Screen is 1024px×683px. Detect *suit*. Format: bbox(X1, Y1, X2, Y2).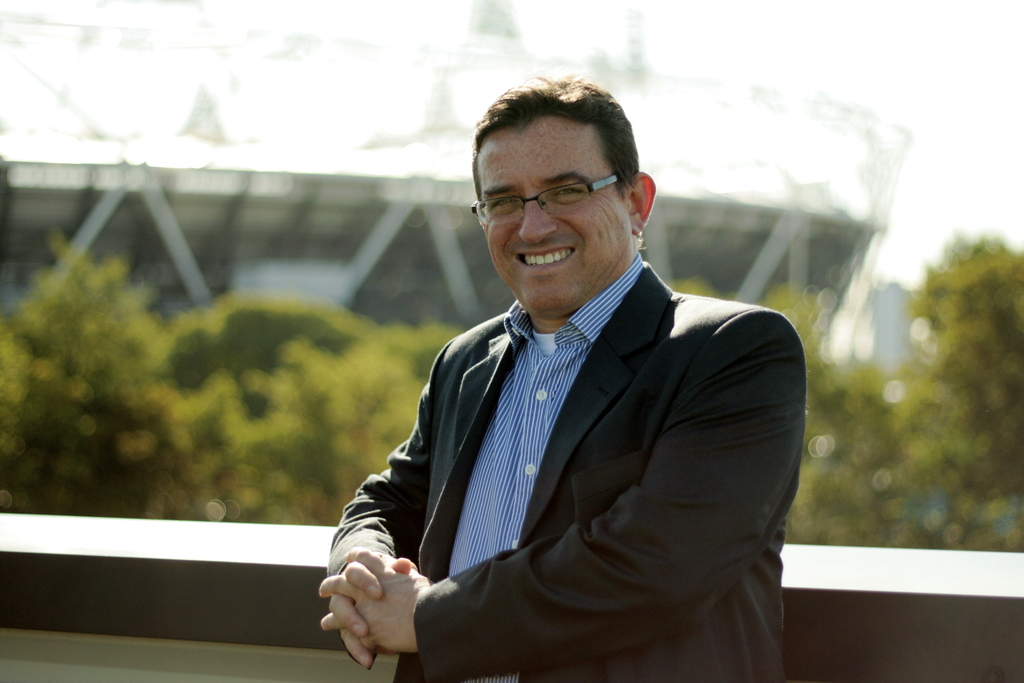
bbox(326, 199, 815, 671).
